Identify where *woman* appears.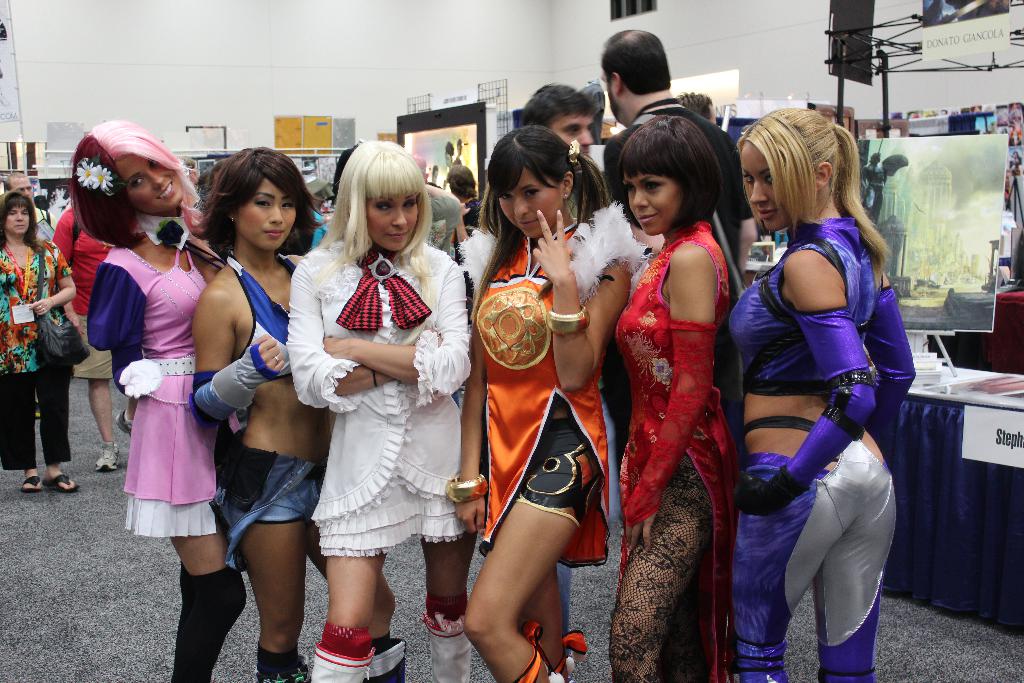
Appears at BBox(442, 129, 650, 682).
